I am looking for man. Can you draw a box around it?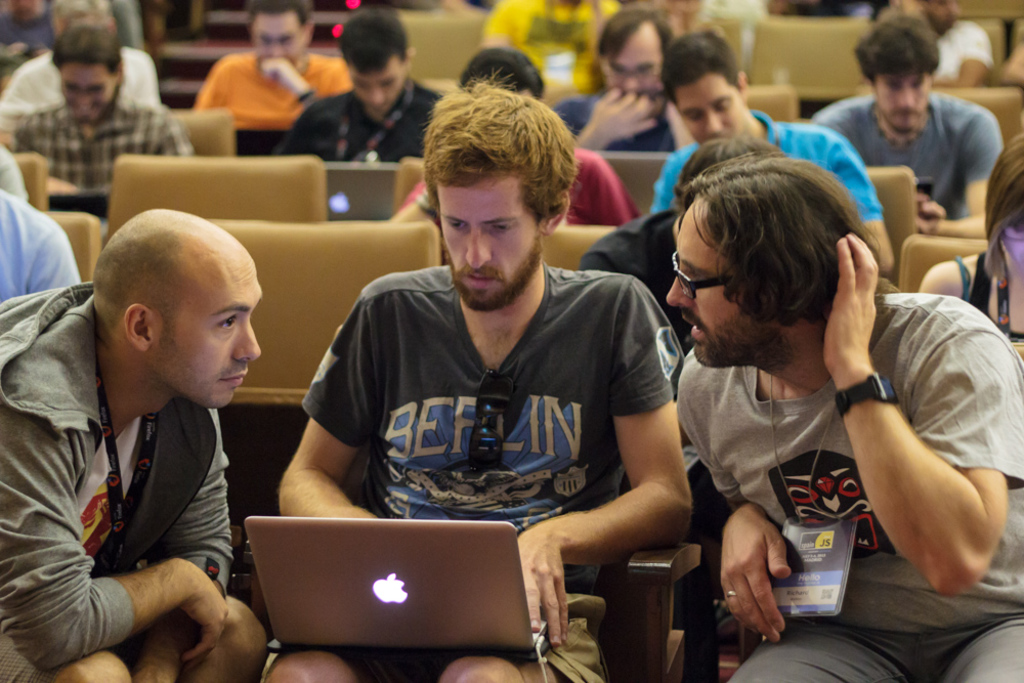
Sure, the bounding box is box(195, 2, 376, 140).
